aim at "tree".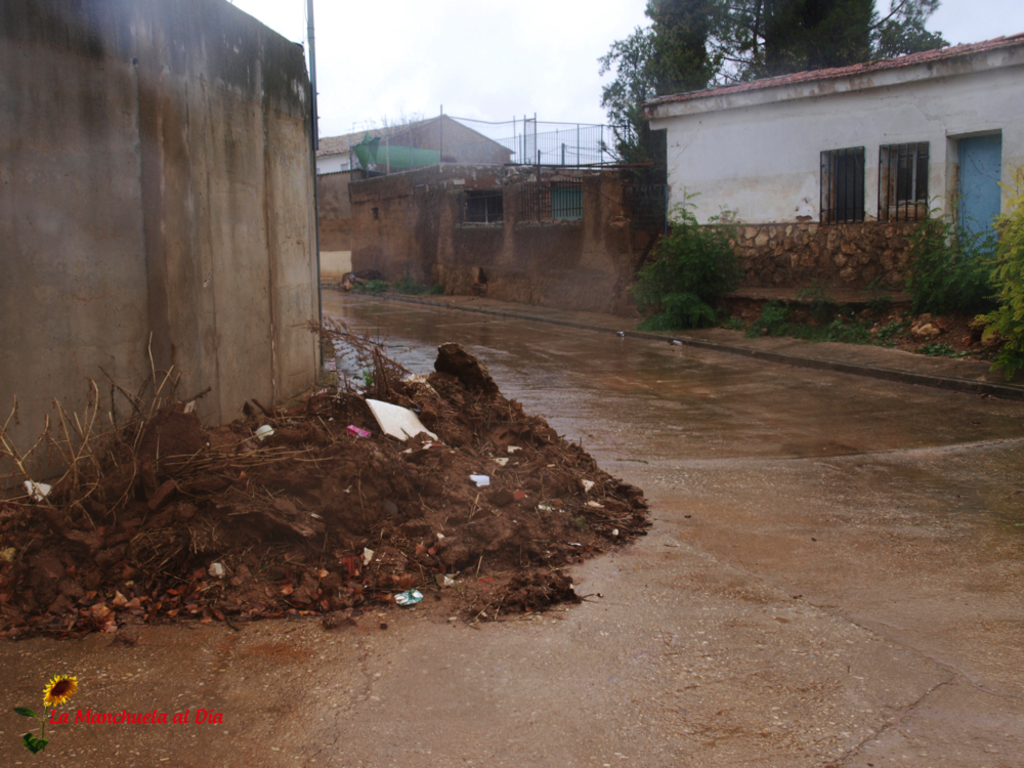
Aimed at (left=598, top=0, right=727, bottom=225).
